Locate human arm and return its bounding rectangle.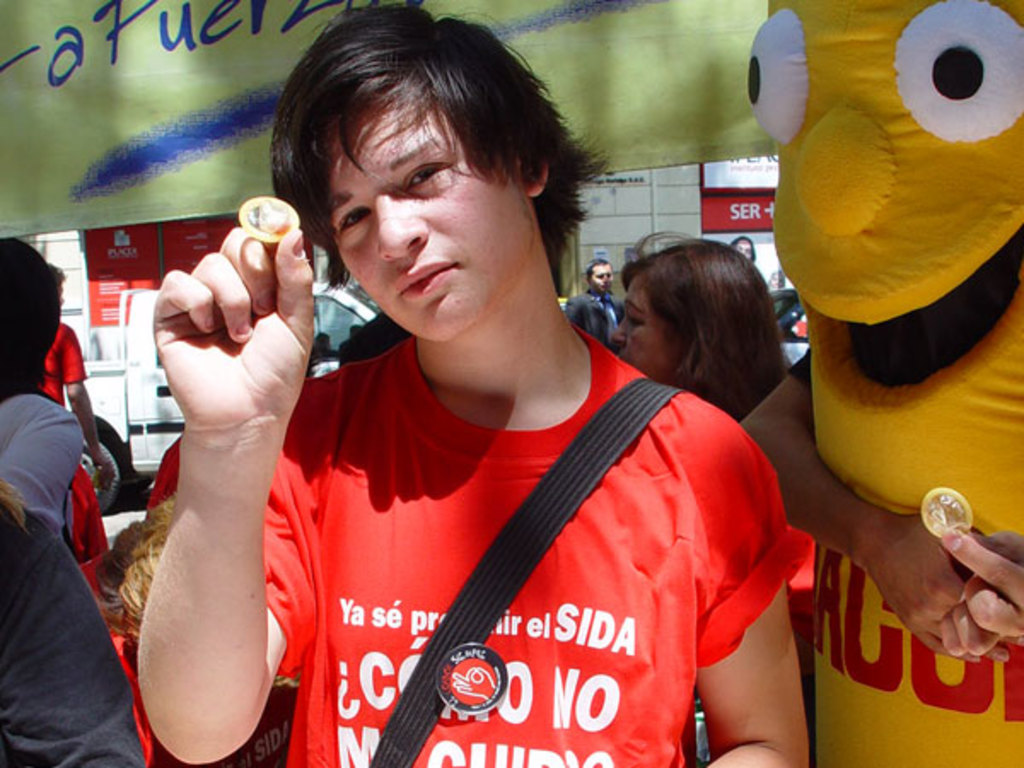
select_region(0, 411, 80, 531).
